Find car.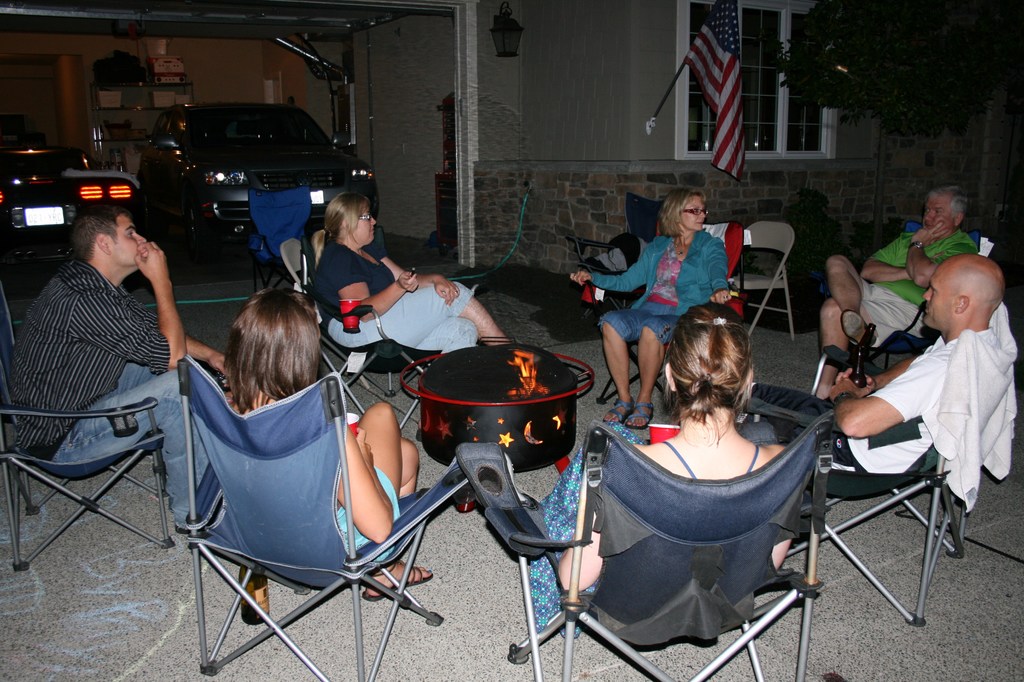
(left=98, top=97, right=378, bottom=261).
